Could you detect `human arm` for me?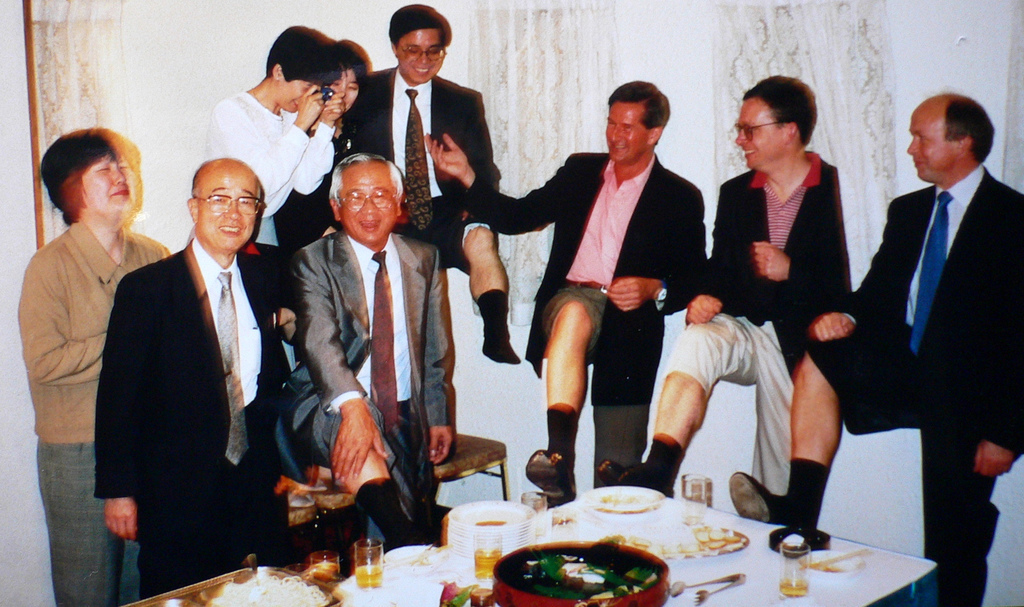
Detection result: 606/187/710/316.
